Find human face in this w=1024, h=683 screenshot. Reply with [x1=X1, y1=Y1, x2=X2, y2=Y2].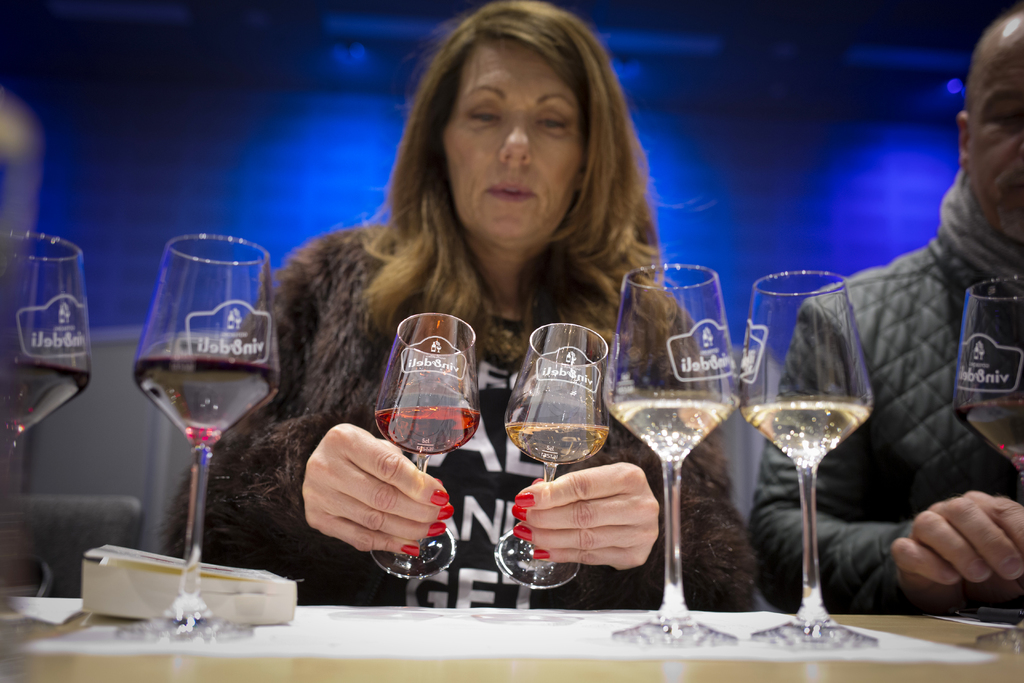
[x1=447, y1=42, x2=584, y2=243].
